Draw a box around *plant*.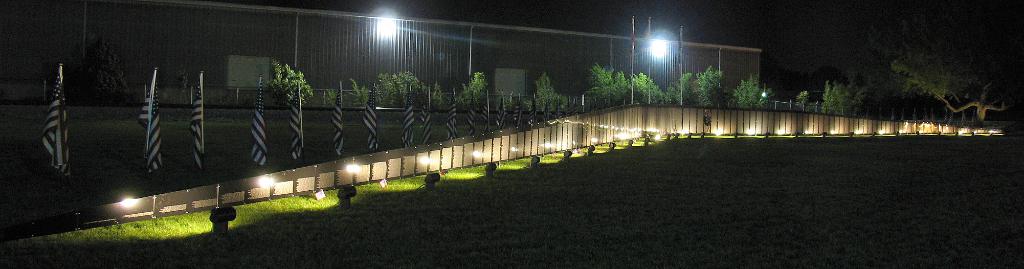
175, 70, 189, 100.
